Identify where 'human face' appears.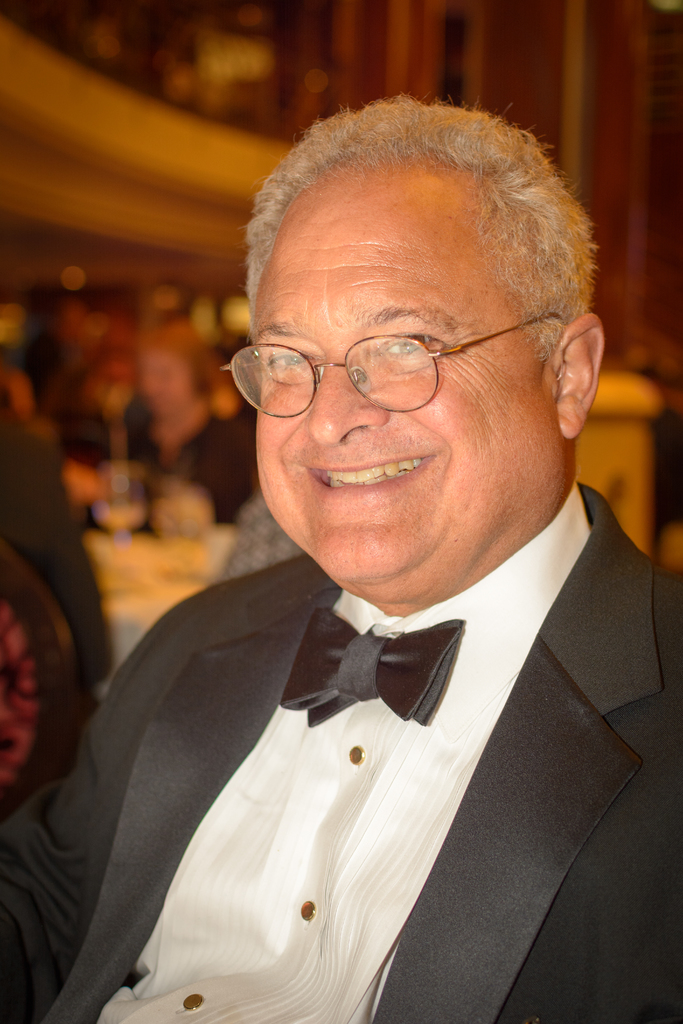
Appears at box=[148, 352, 193, 420].
